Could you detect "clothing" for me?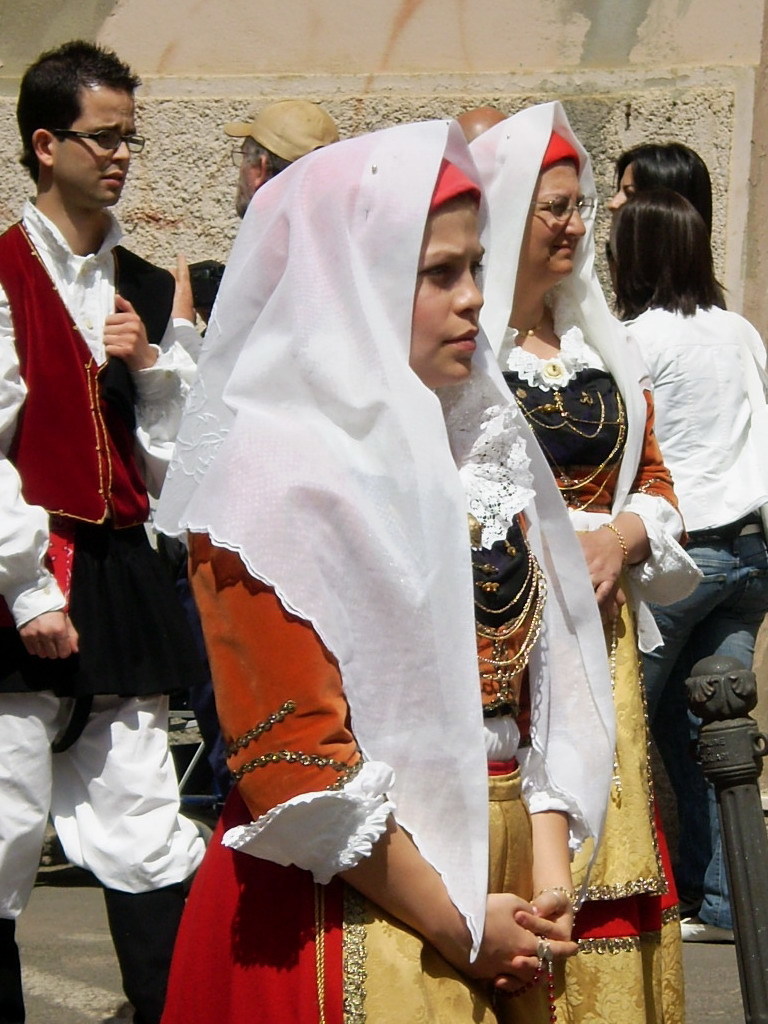
Detection result: 493:282:703:1023.
